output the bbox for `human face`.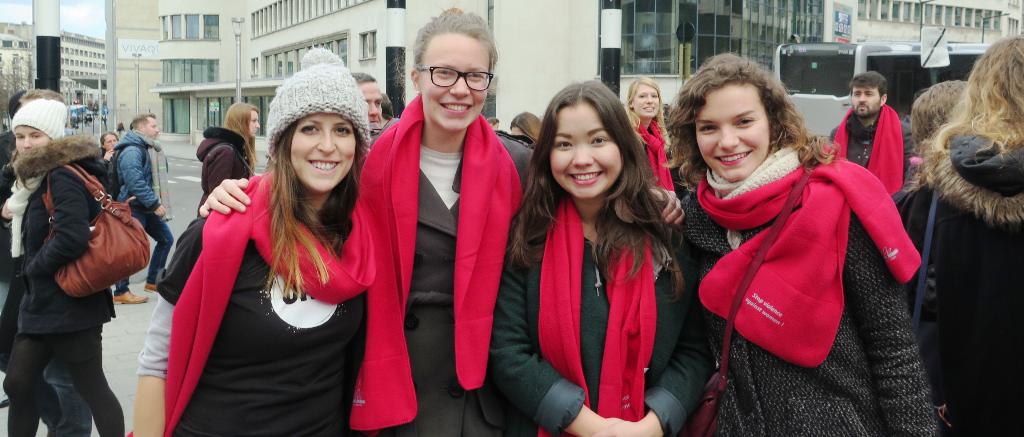
crop(424, 35, 493, 132).
